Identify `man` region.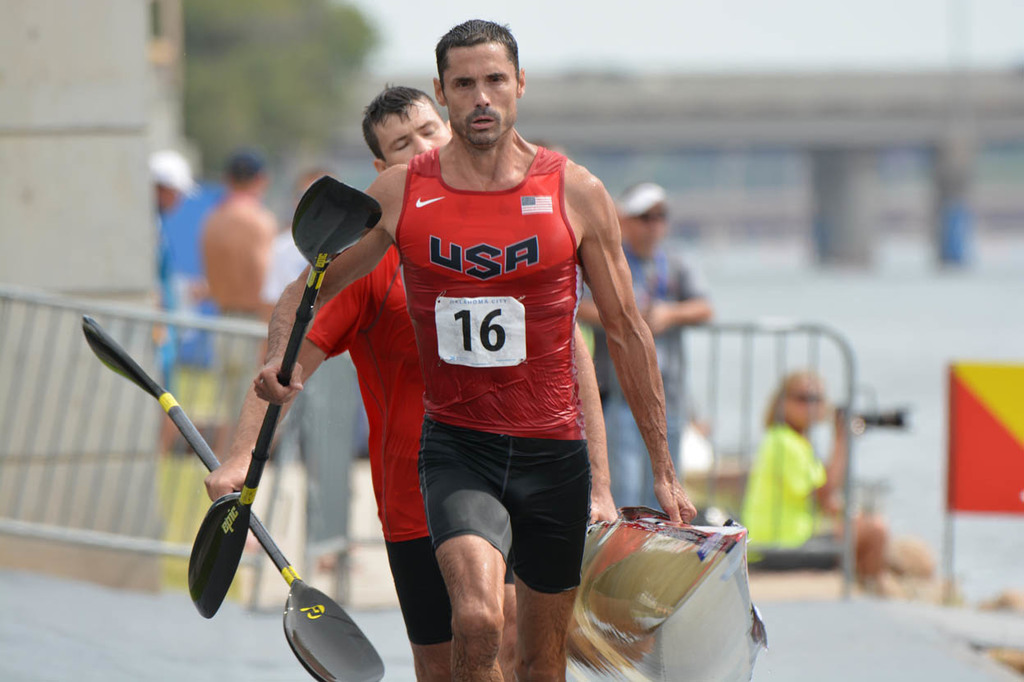
Region: [270,20,690,681].
